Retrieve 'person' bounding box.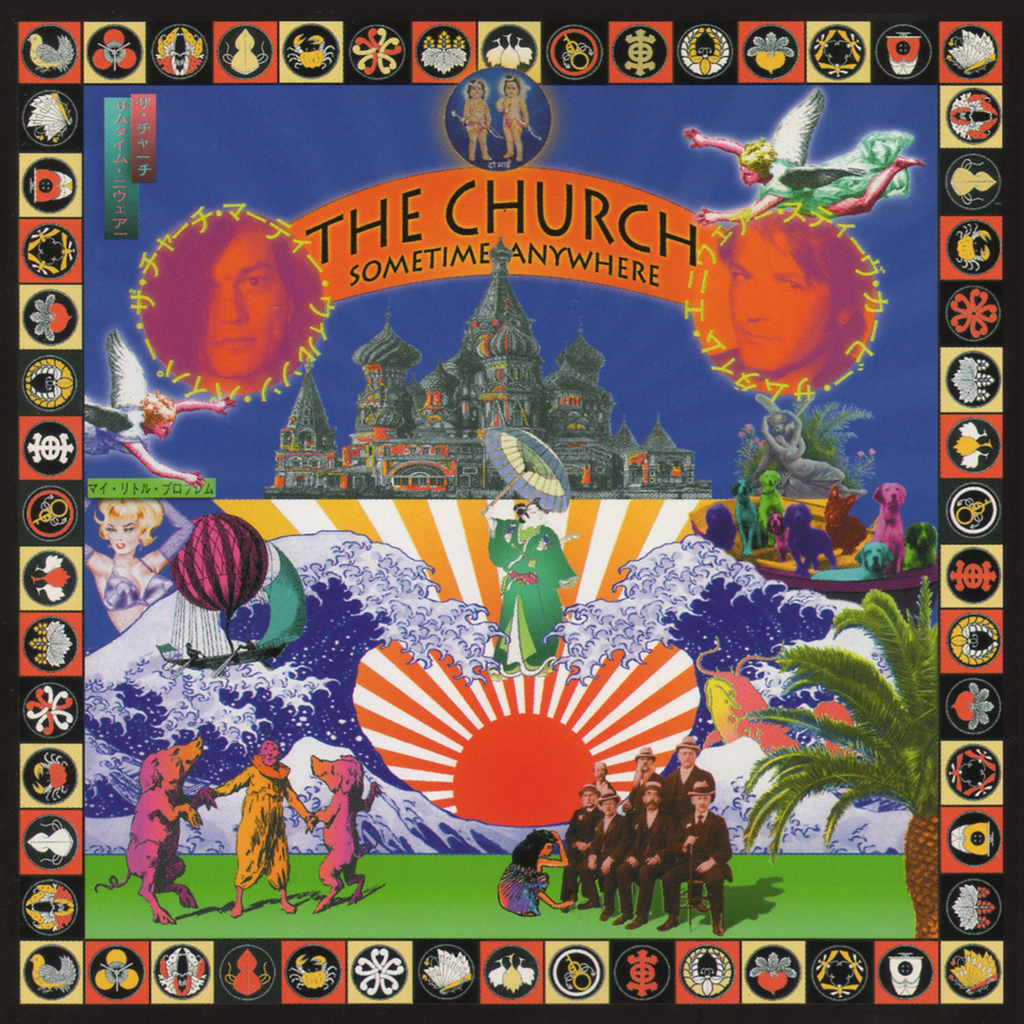
Bounding box: {"left": 147, "top": 207, "right": 330, "bottom": 398}.
